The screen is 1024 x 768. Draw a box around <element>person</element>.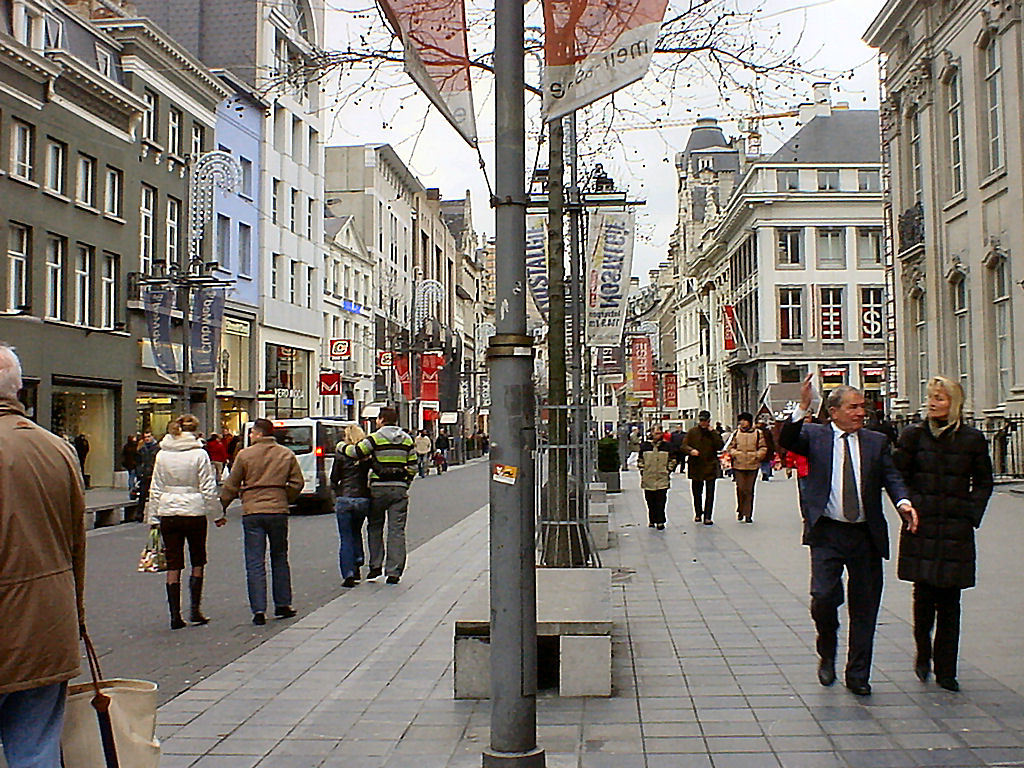
{"left": 328, "top": 422, "right": 412, "bottom": 591}.
